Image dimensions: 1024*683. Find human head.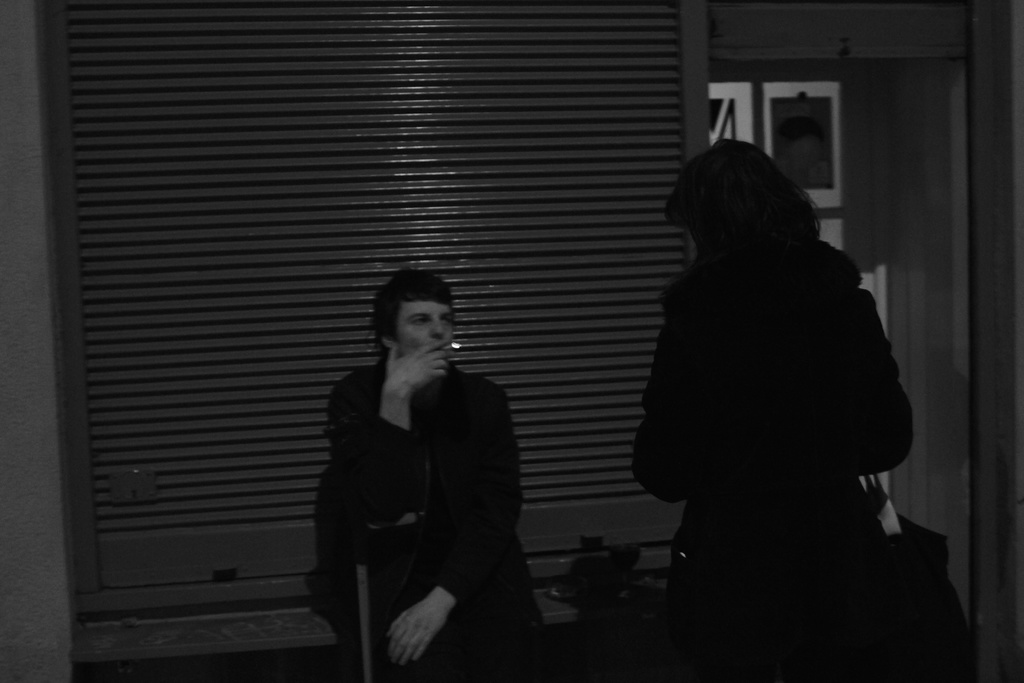
{"left": 671, "top": 133, "right": 806, "bottom": 261}.
